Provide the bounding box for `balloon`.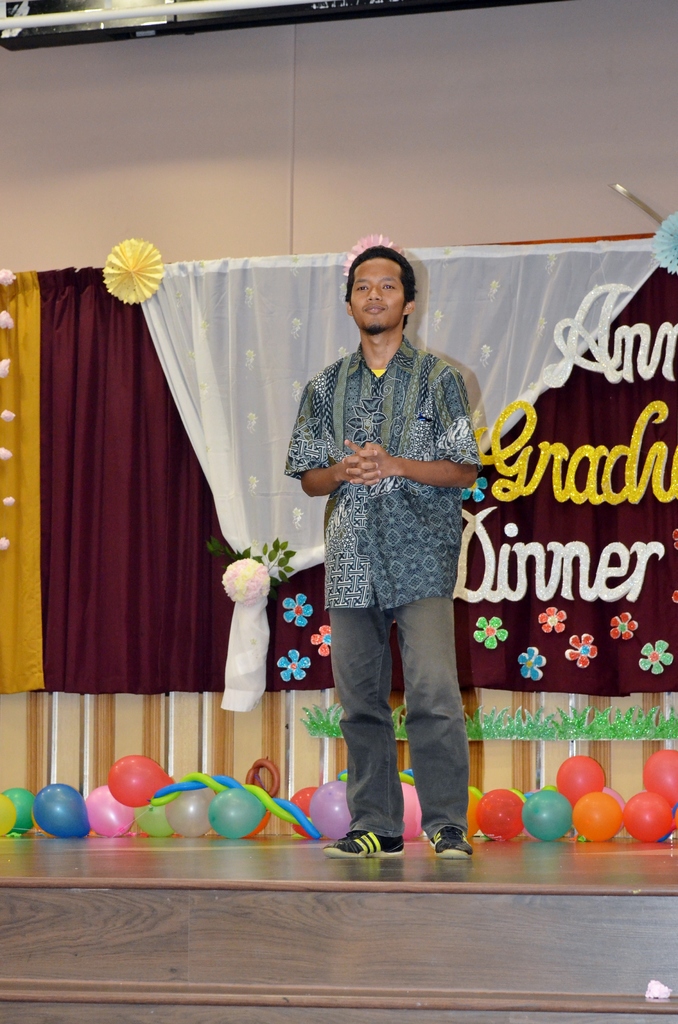
select_region(106, 753, 175, 804).
